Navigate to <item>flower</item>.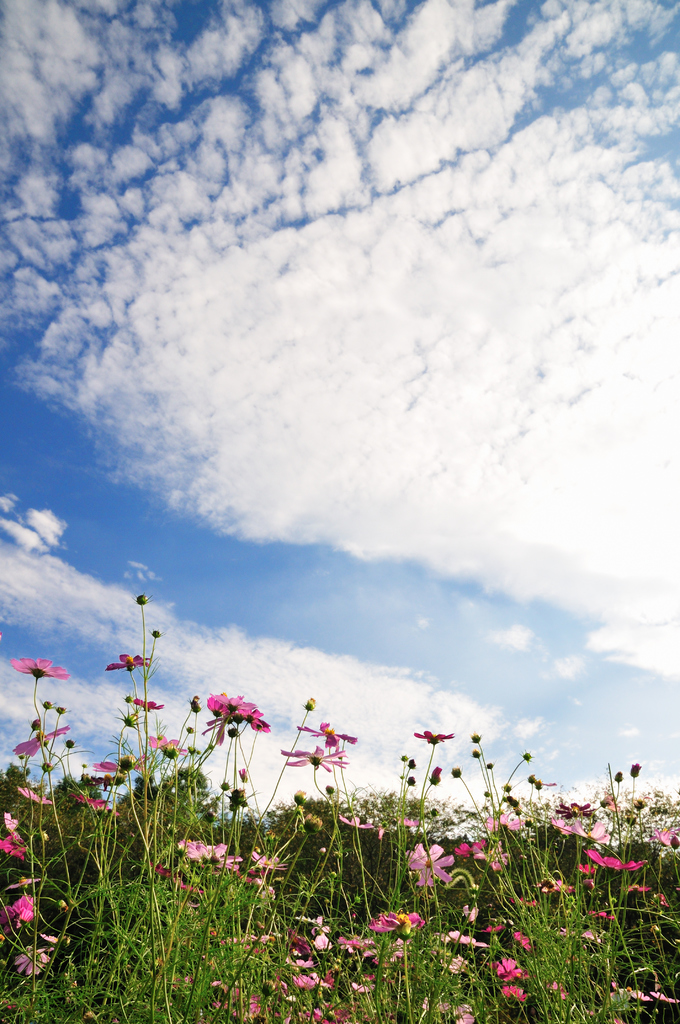
Navigation target: box(252, 853, 285, 865).
